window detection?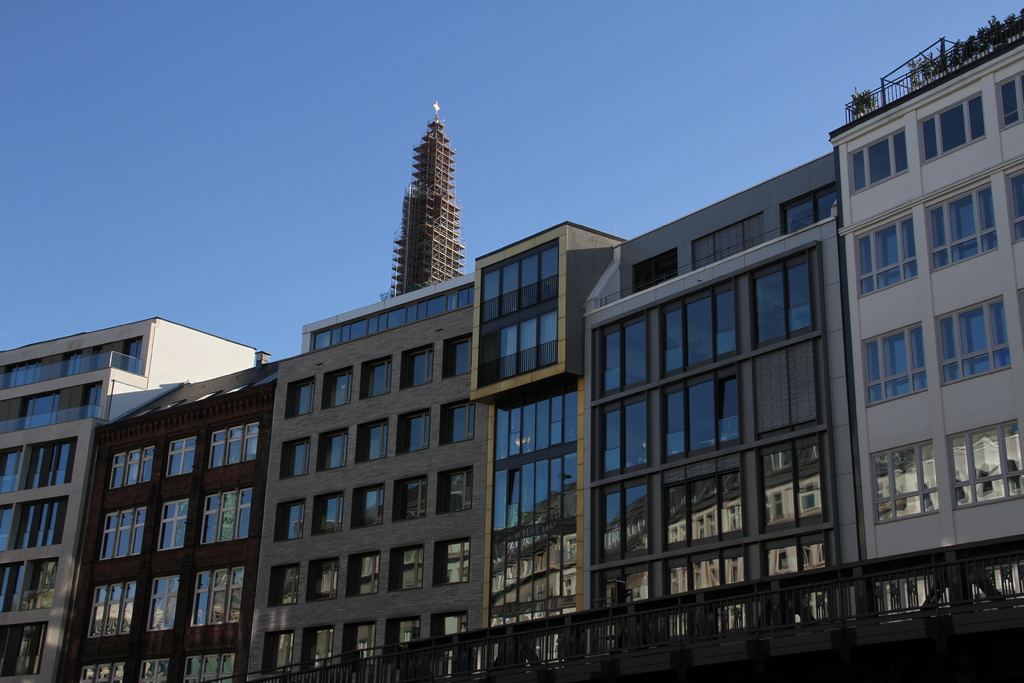
383:619:422:668
